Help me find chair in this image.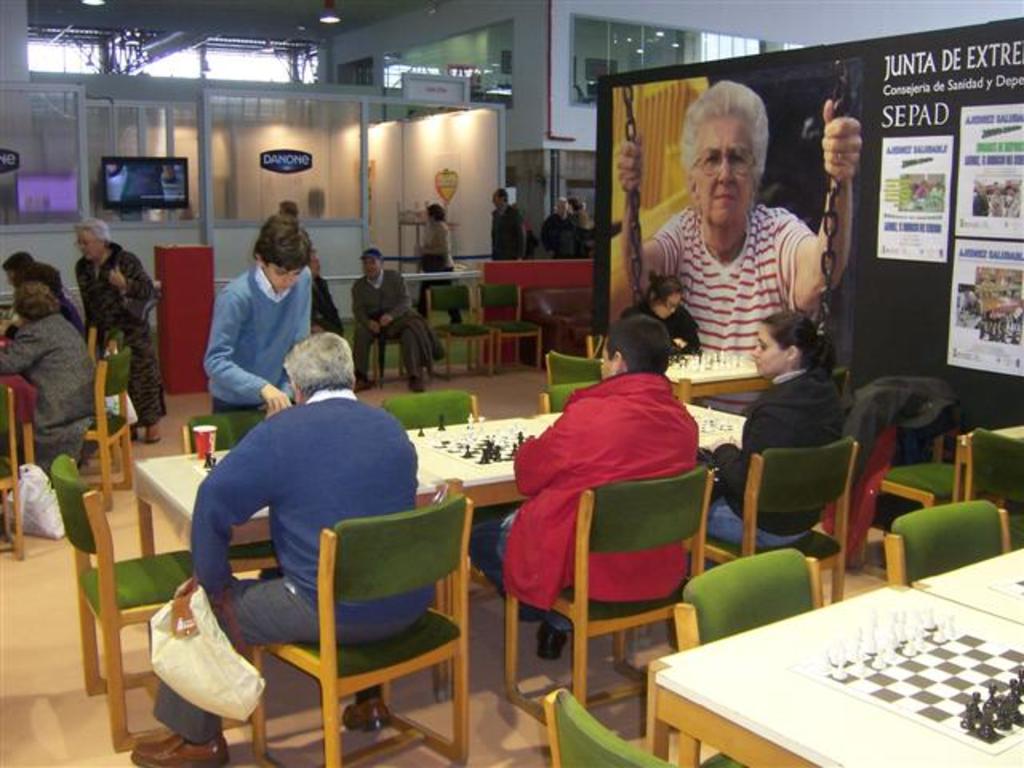
Found it: <box>82,323,123,467</box>.
